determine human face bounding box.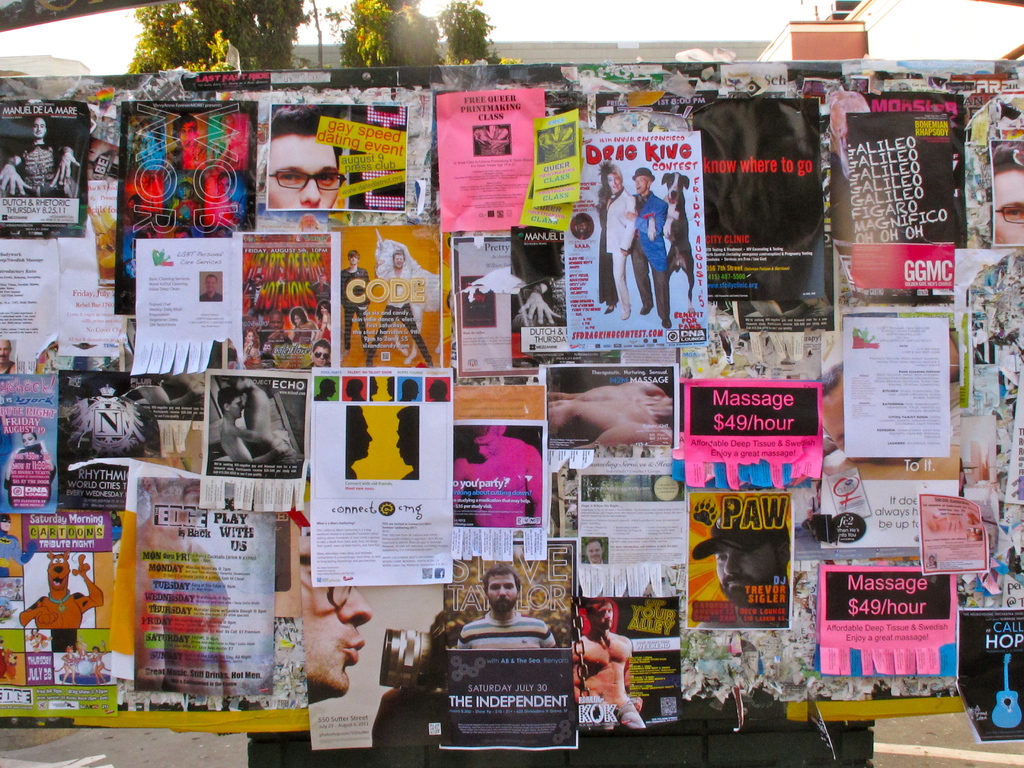
Determined: [397, 420, 419, 465].
